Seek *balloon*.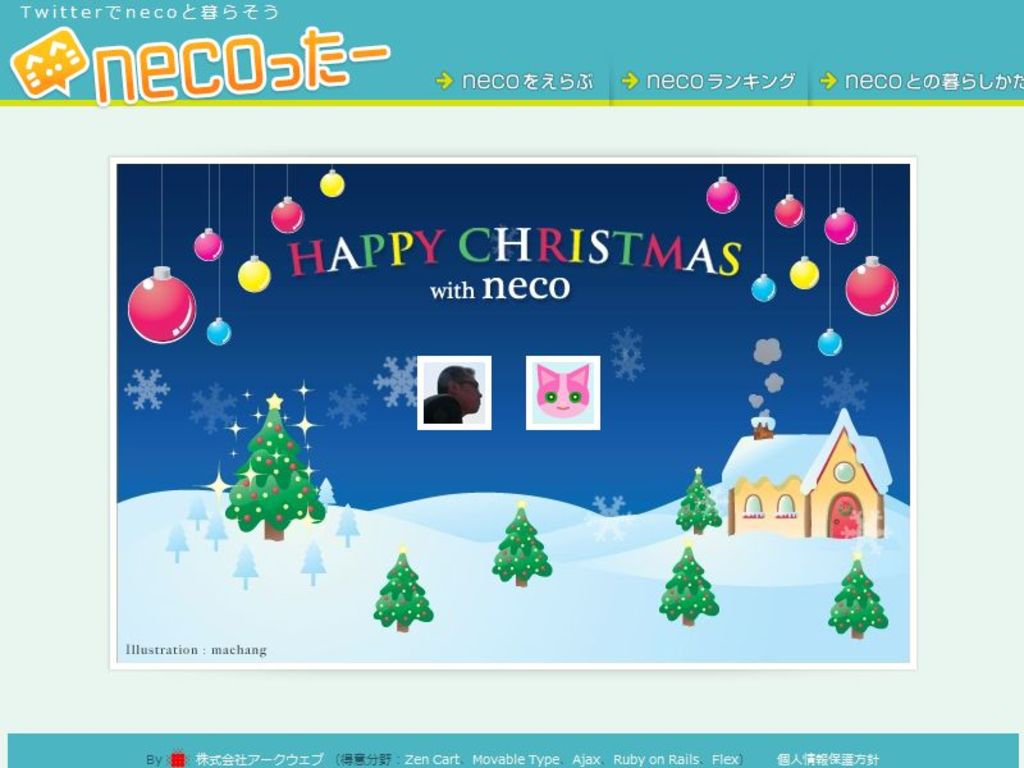
[x1=826, y1=207, x2=859, y2=246].
